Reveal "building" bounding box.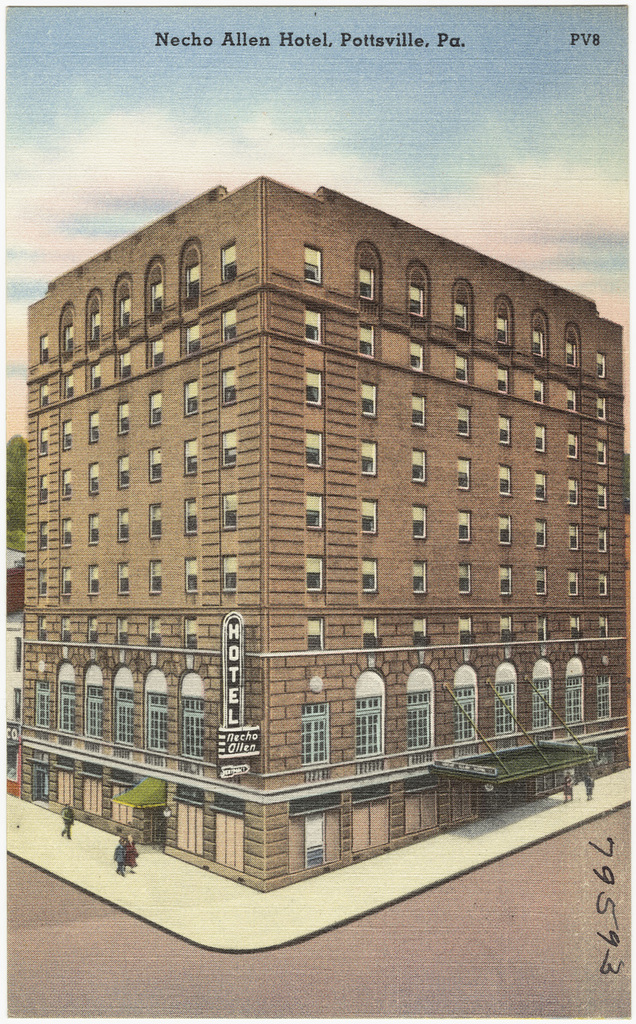
Revealed: bbox(16, 172, 627, 894).
